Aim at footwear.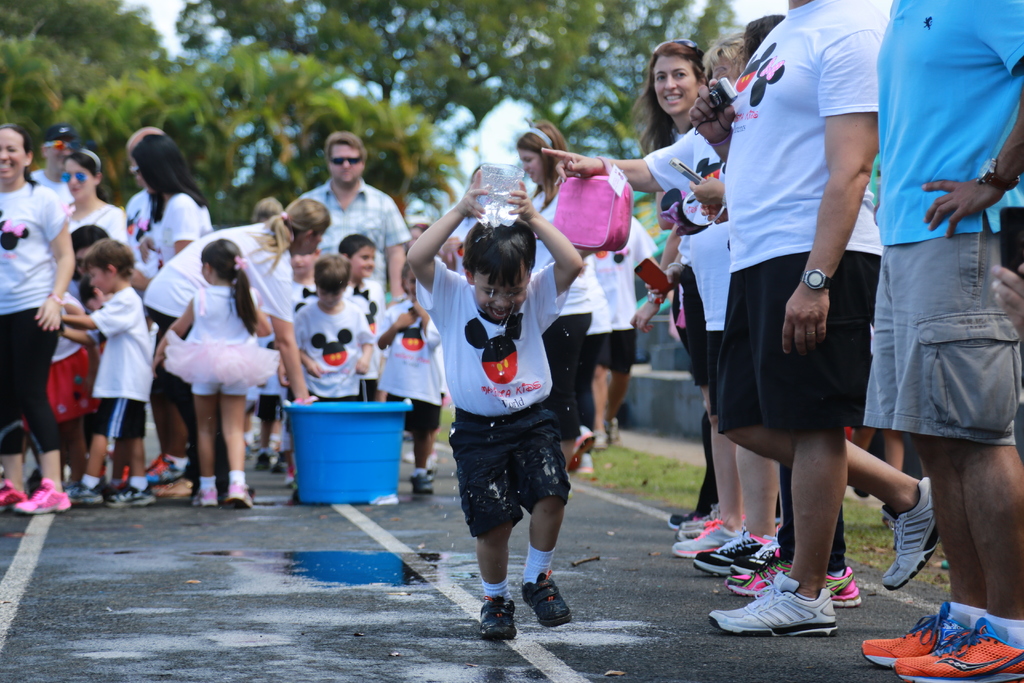
Aimed at locate(888, 614, 1023, 682).
